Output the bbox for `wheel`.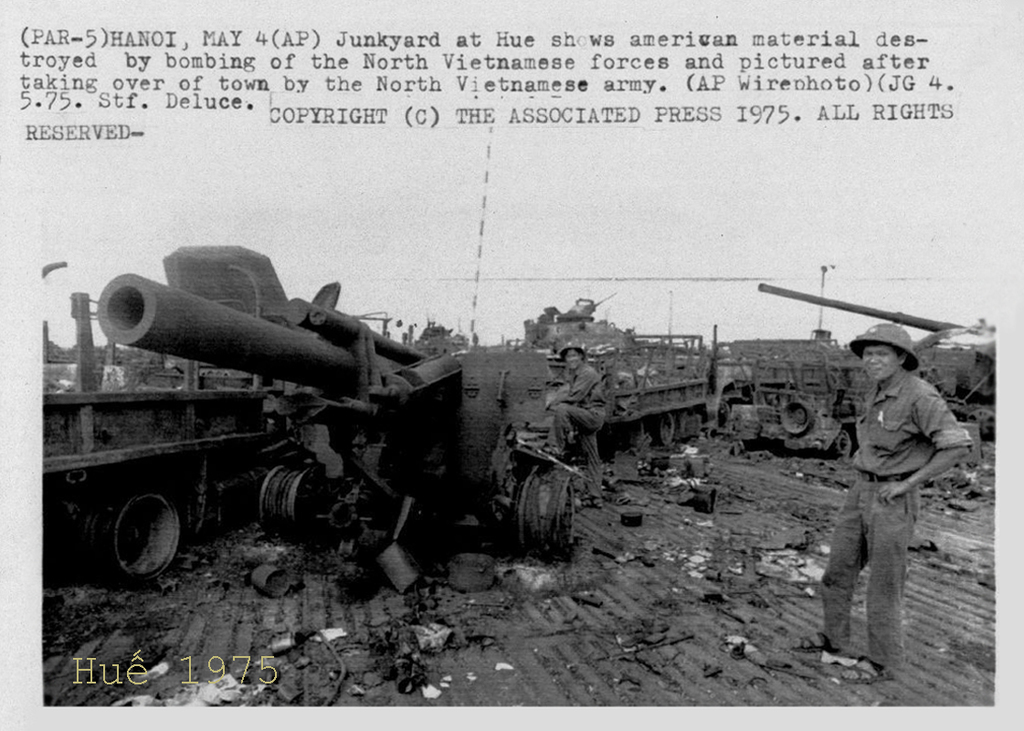
x1=653 y1=416 x2=683 y2=453.
